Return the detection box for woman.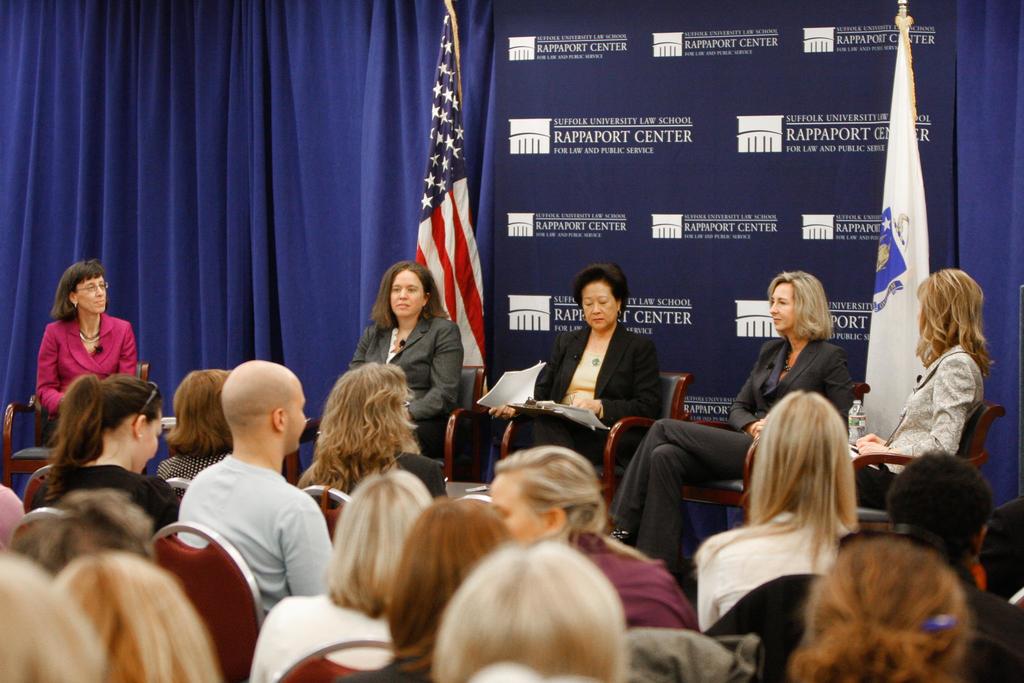
crop(35, 257, 136, 442).
